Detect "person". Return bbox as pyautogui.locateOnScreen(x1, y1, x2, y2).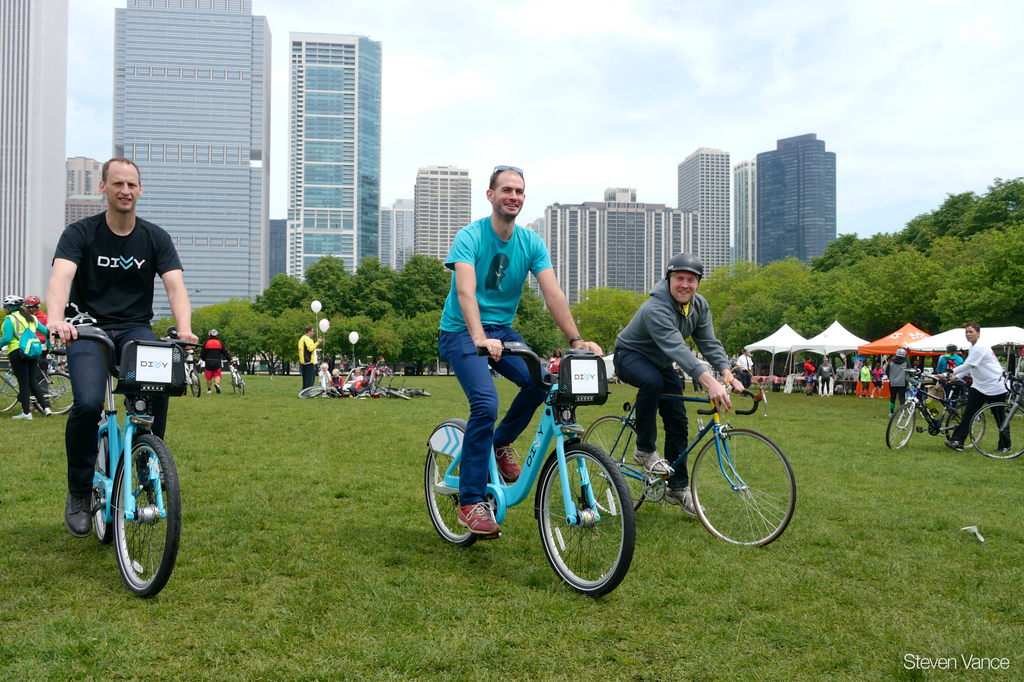
pyautogui.locateOnScreen(817, 356, 836, 397).
